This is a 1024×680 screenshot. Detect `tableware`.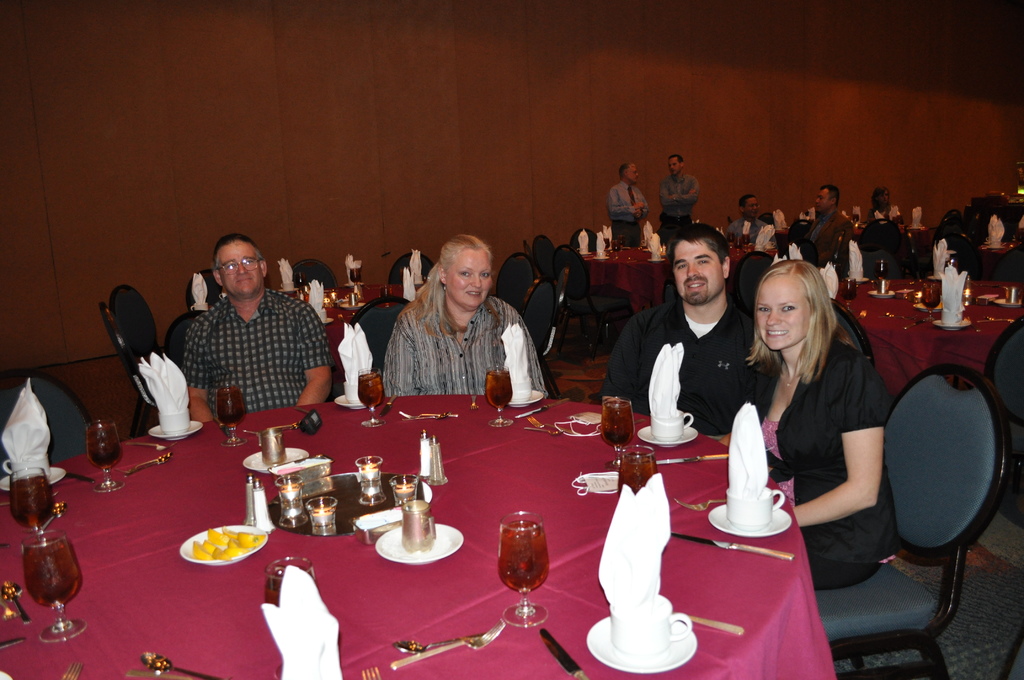
l=846, t=213, r=859, b=226.
